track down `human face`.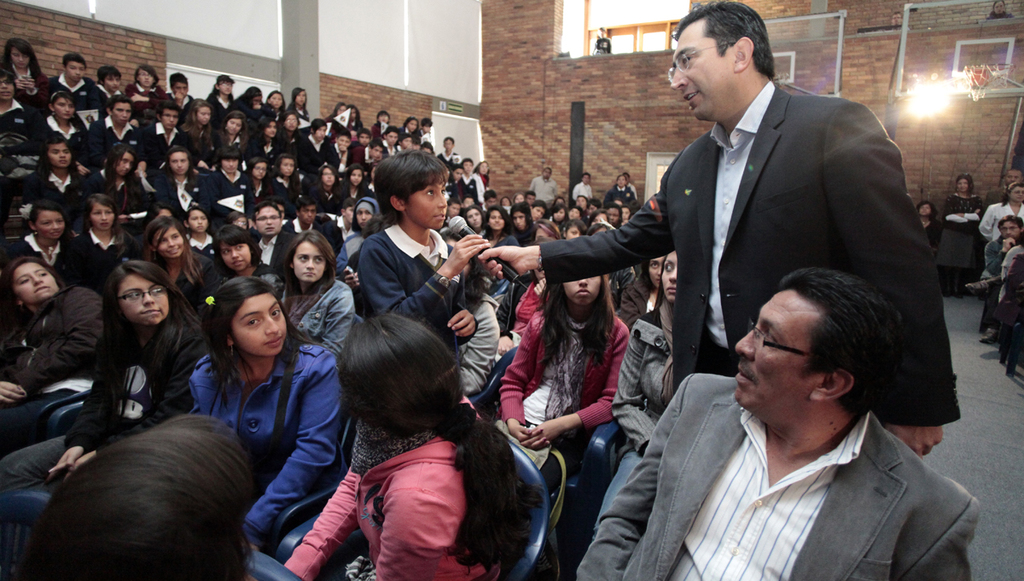
Tracked to x1=283 y1=113 x2=298 y2=131.
